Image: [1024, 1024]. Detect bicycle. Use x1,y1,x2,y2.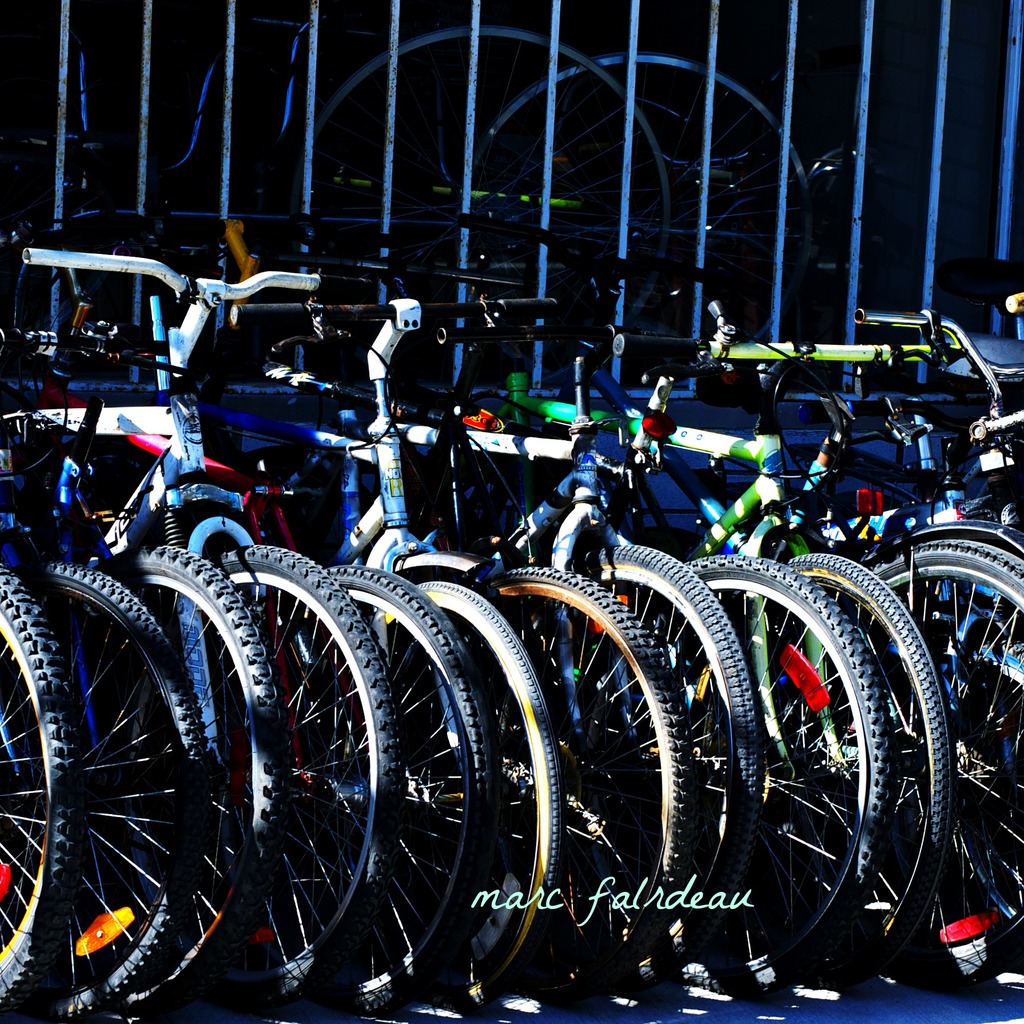
27,330,219,1021.
